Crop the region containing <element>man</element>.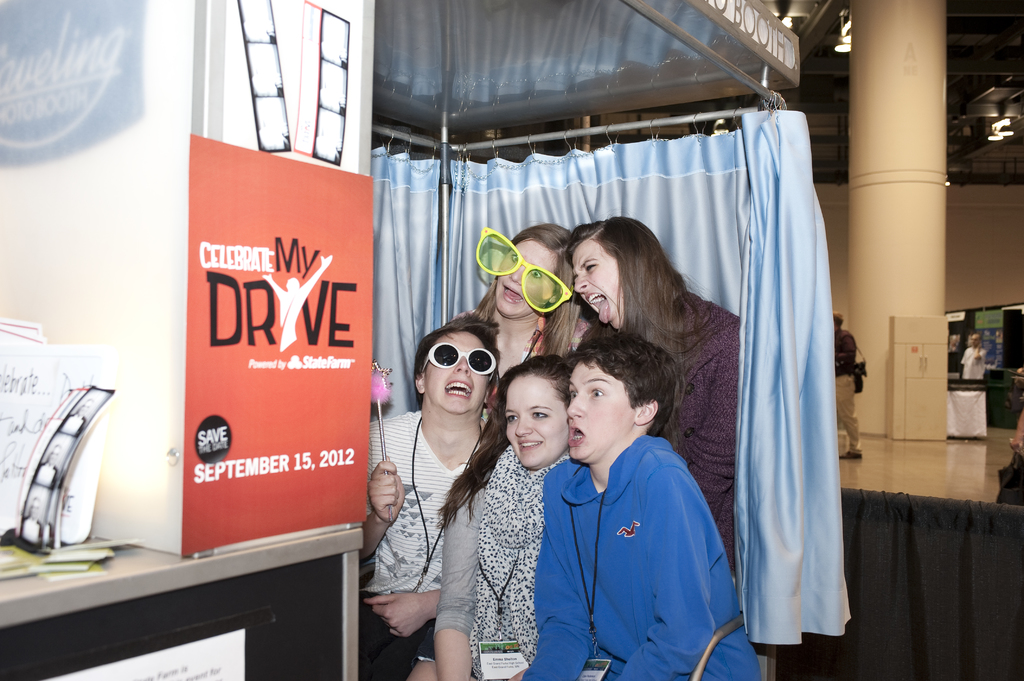
Crop region: pyautogui.locateOnScreen(833, 312, 865, 465).
